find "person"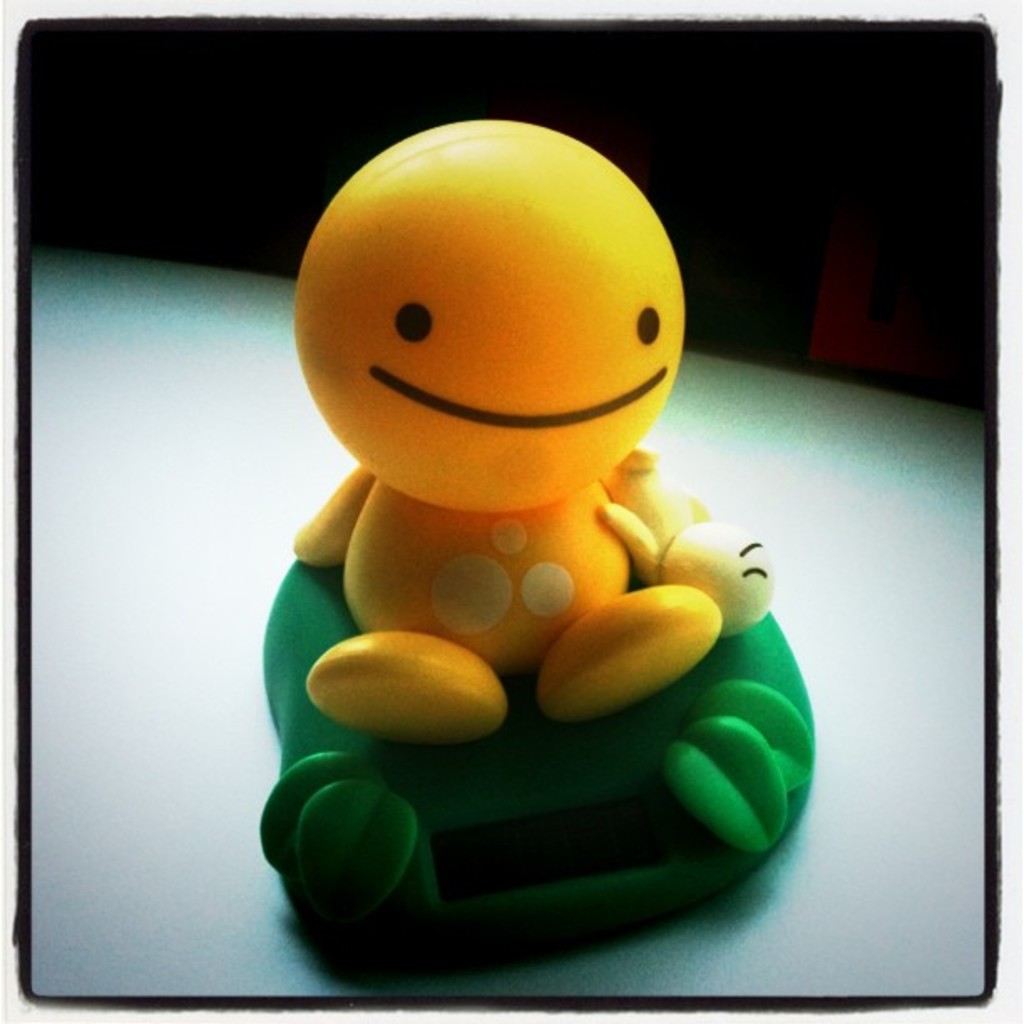
bbox=[288, 110, 780, 750]
